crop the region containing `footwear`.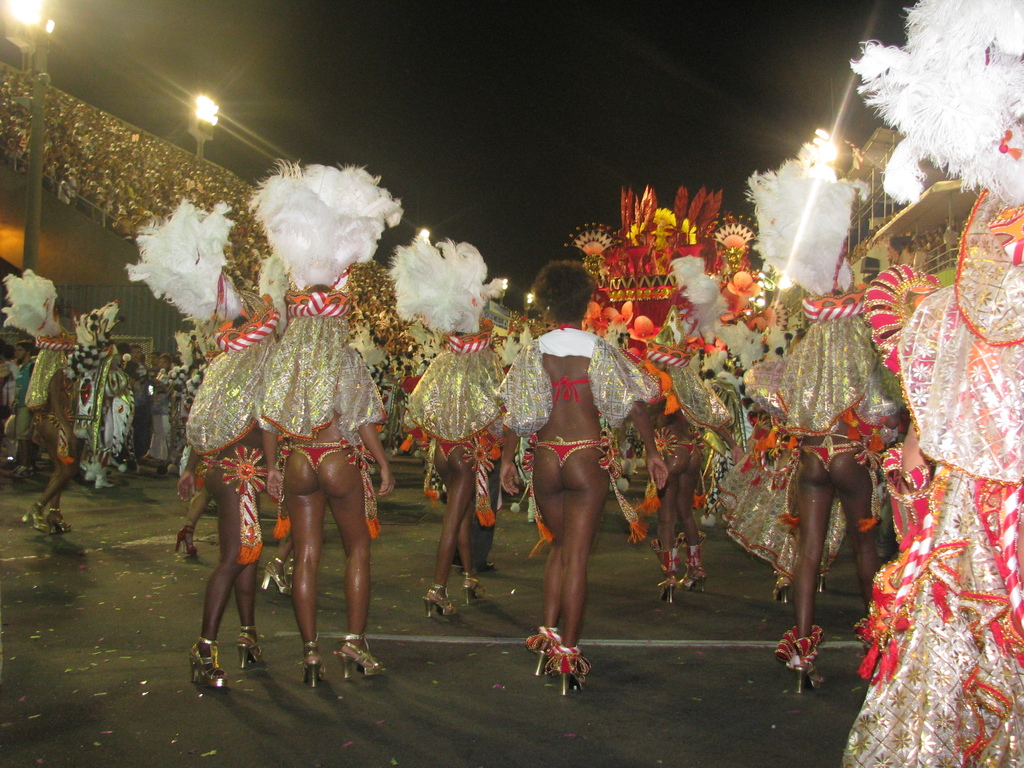
Crop region: 657/576/688/609.
